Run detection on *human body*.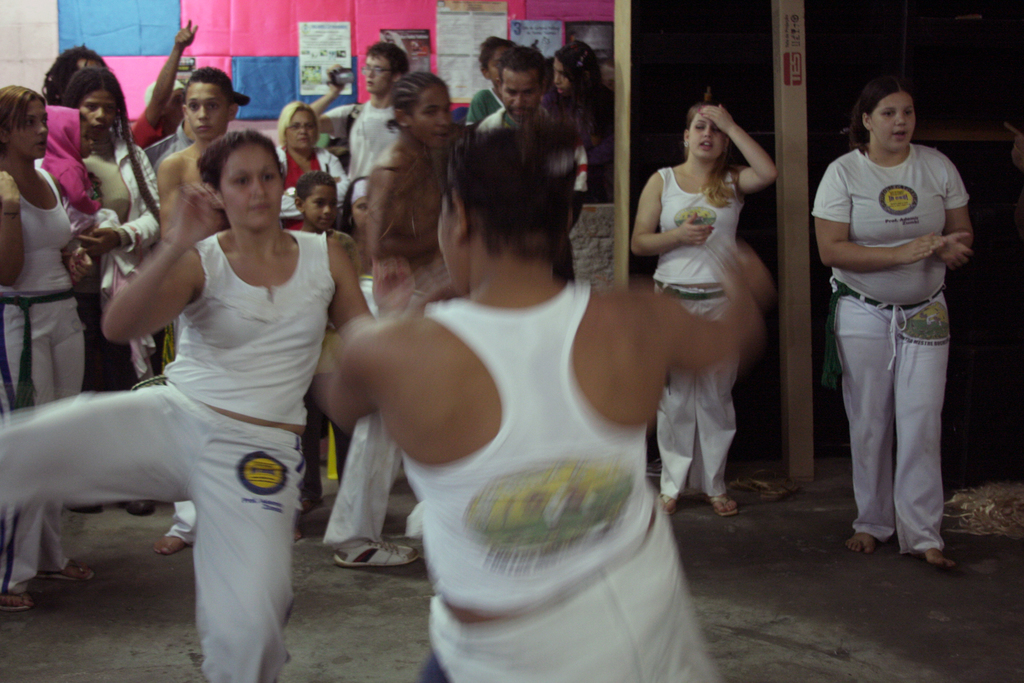
Result: 0 173 372 682.
